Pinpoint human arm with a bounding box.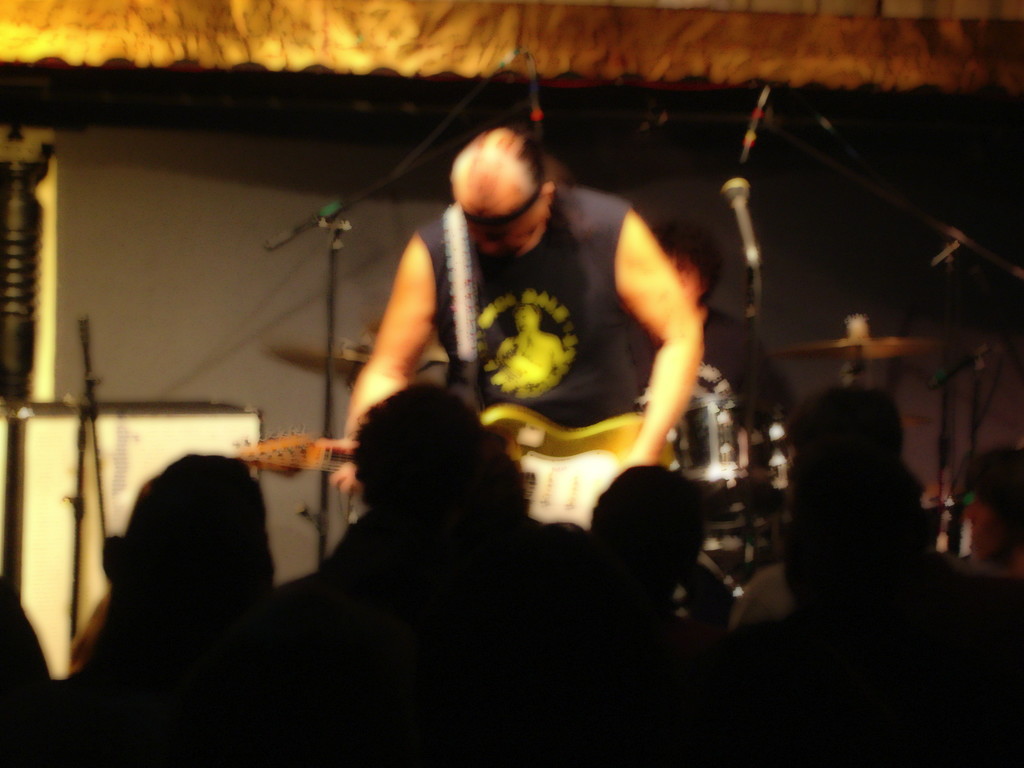
[596, 191, 721, 500].
